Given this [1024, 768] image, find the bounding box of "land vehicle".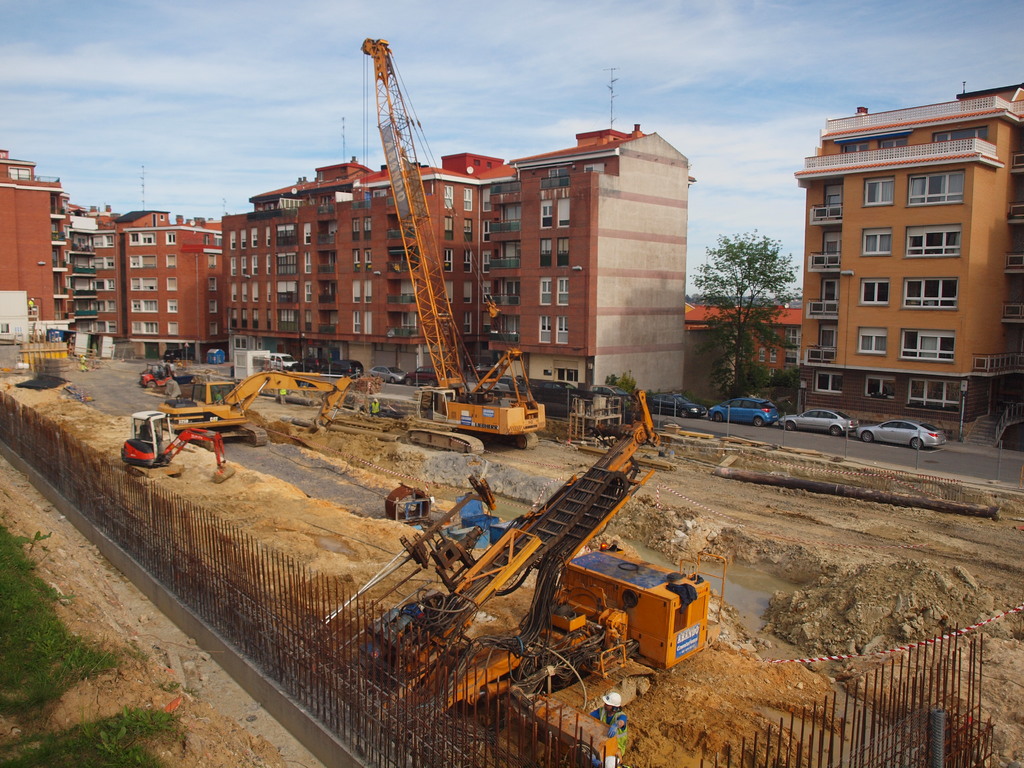
(x1=293, y1=356, x2=324, y2=375).
